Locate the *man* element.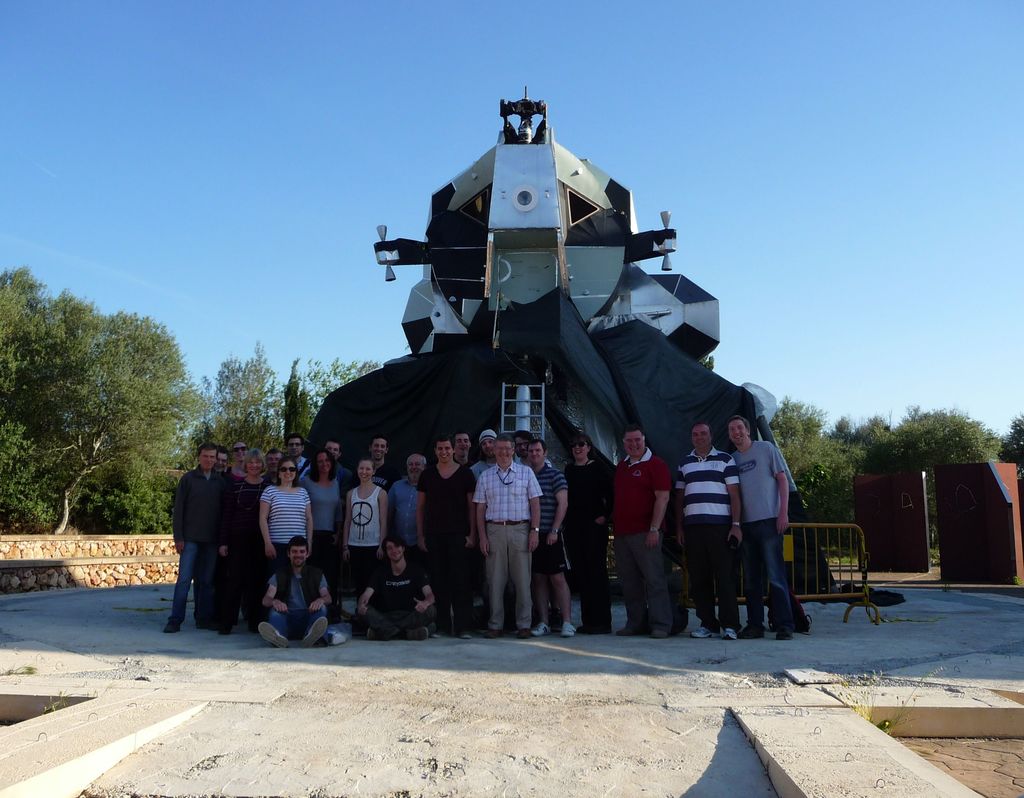
Element bbox: locate(605, 426, 672, 636).
